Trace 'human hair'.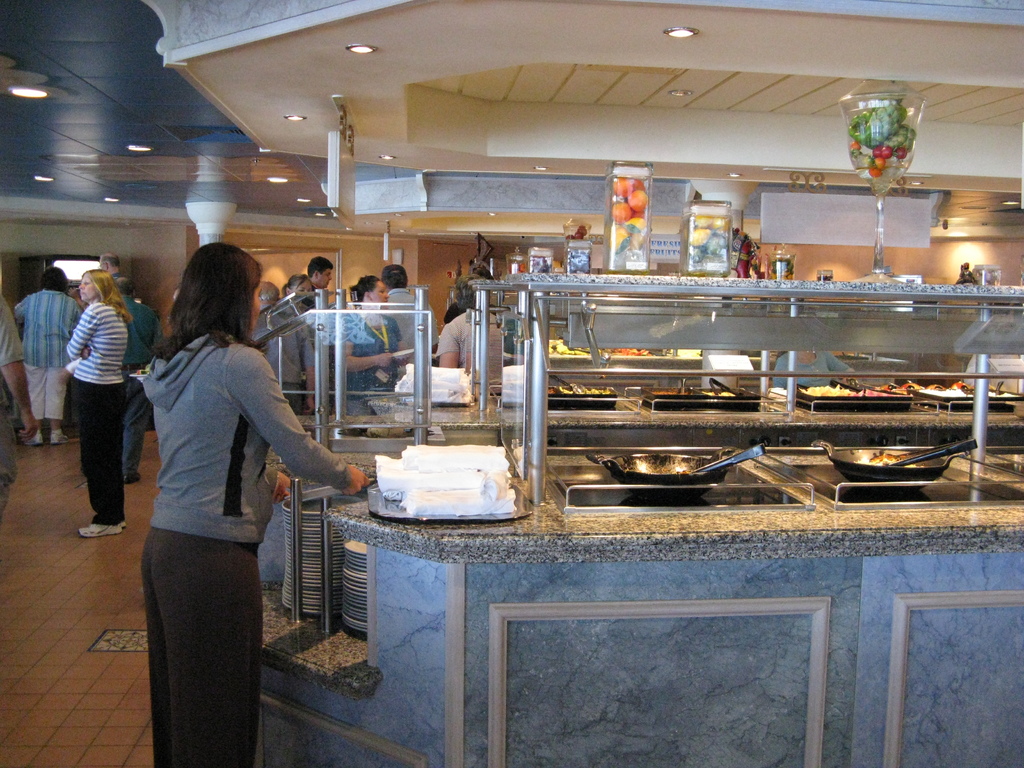
Traced to left=304, top=253, right=333, bottom=280.
